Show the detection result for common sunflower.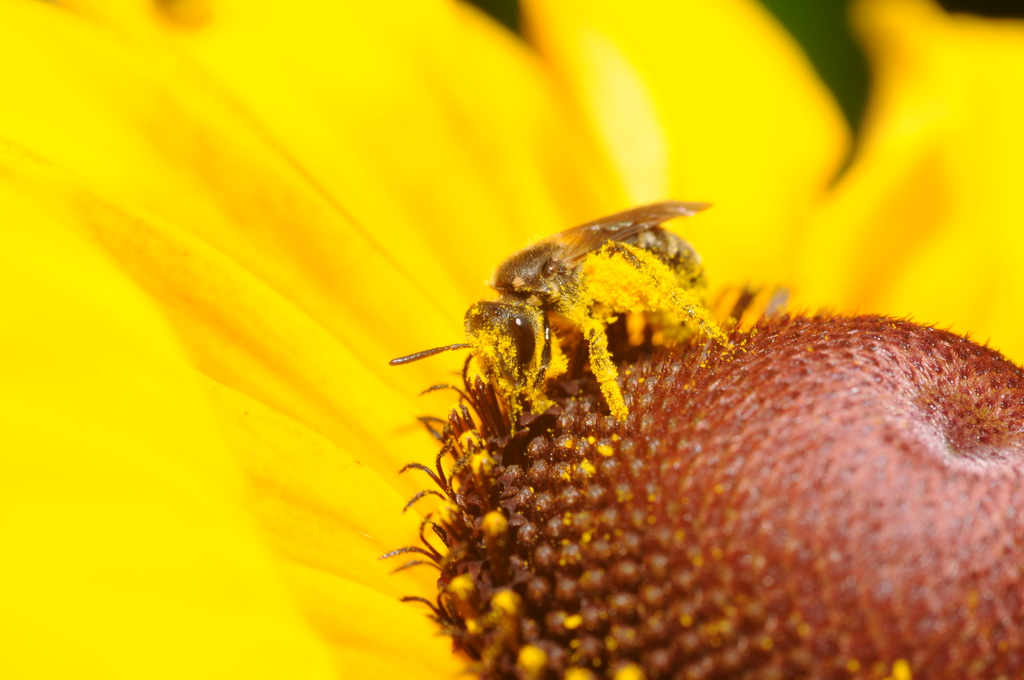
0, 0, 1023, 679.
